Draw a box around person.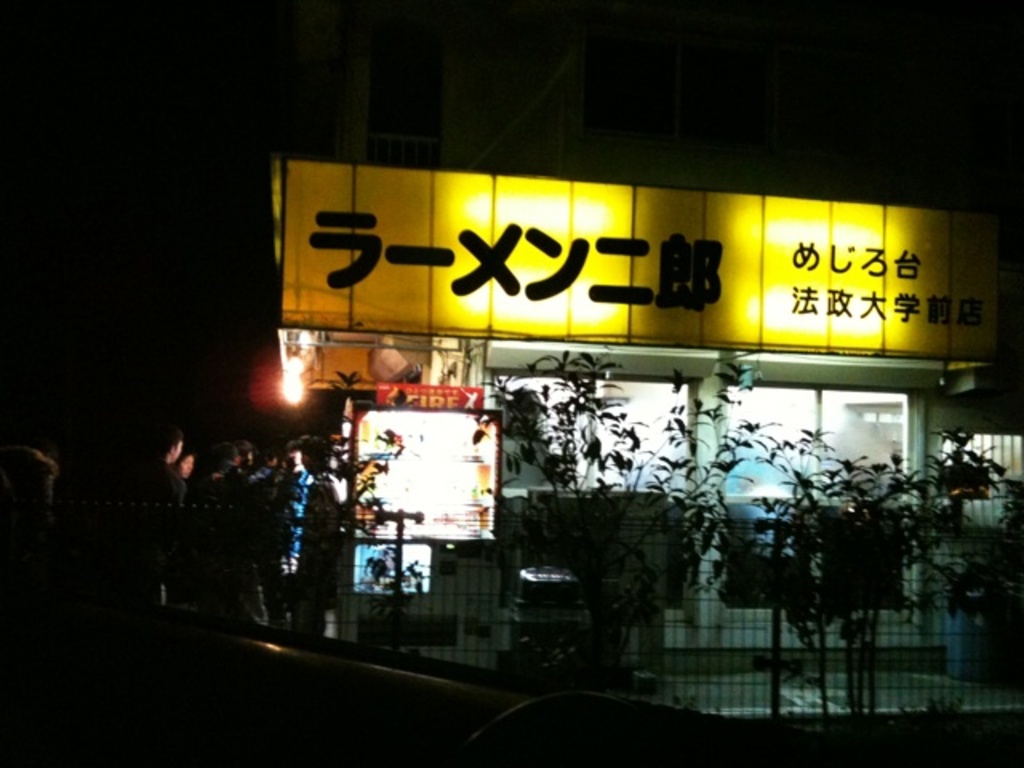
174 453 198 499.
